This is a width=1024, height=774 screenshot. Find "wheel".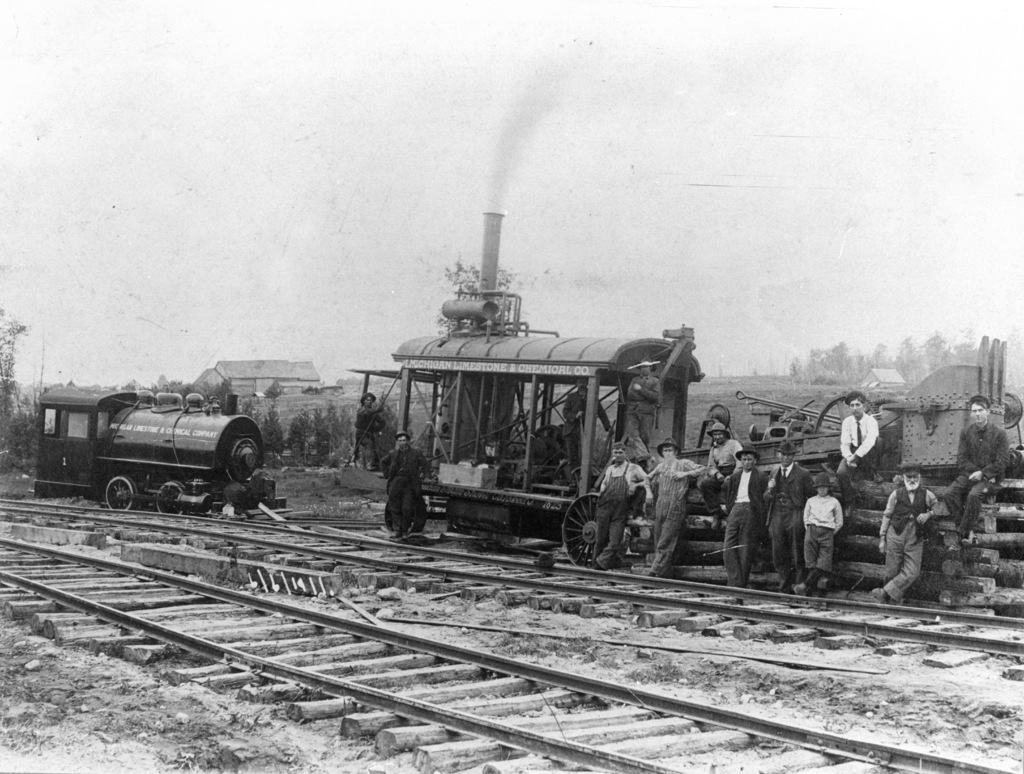
Bounding box: rect(106, 476, 136, 512).
